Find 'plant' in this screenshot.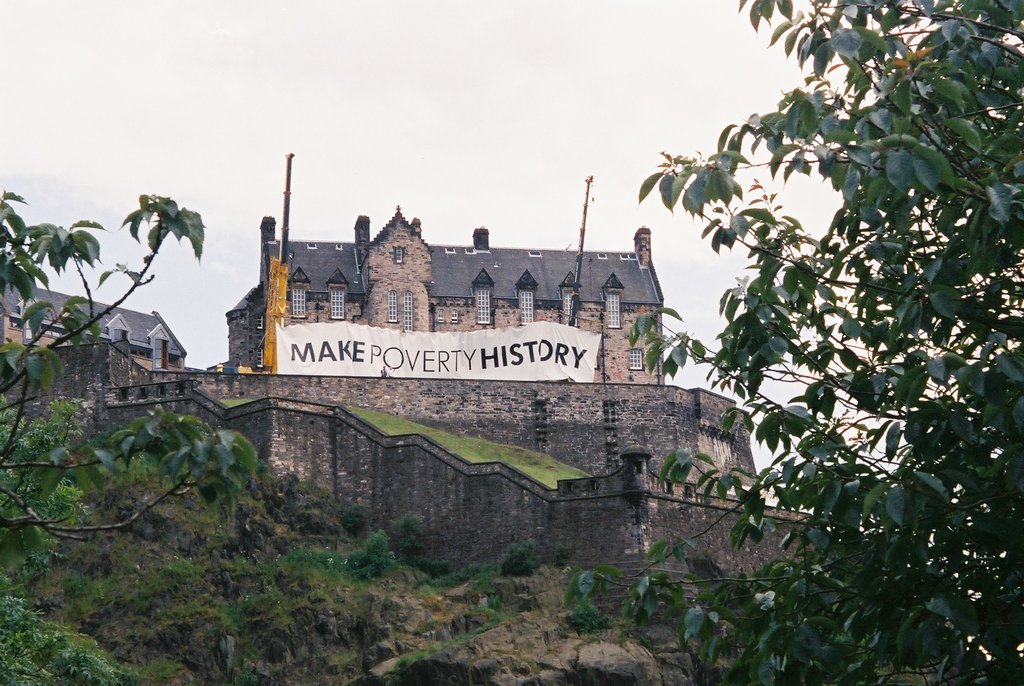
The bounding box for 'plant' is (left=401, top=555, right=449, bottom=575).
